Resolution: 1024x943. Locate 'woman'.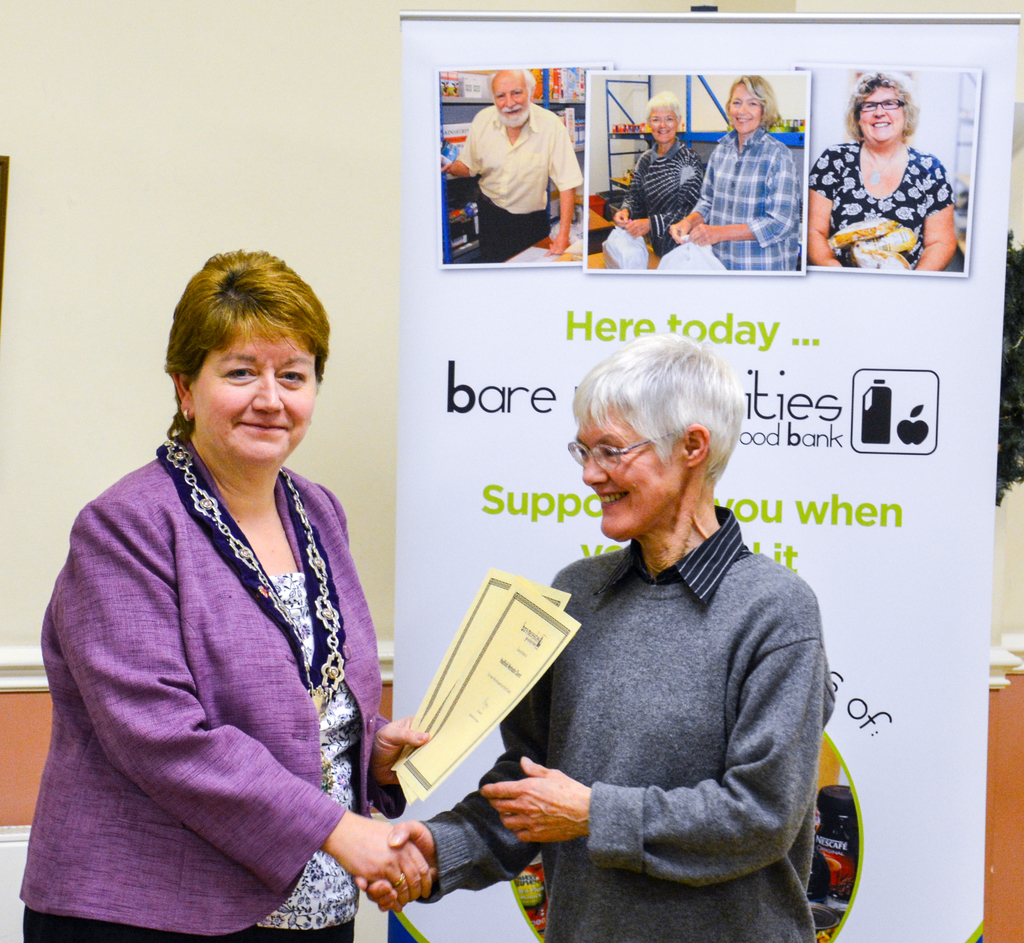
Rect(662, 74, 805, 274).
